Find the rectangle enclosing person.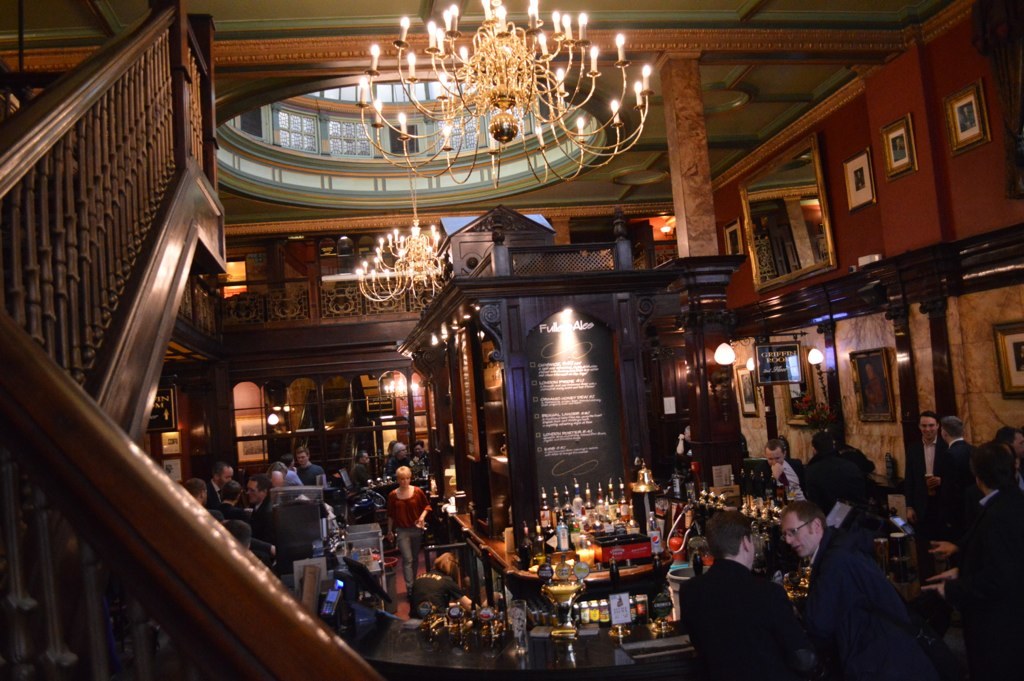
crop(348, 447, 376, 492).
